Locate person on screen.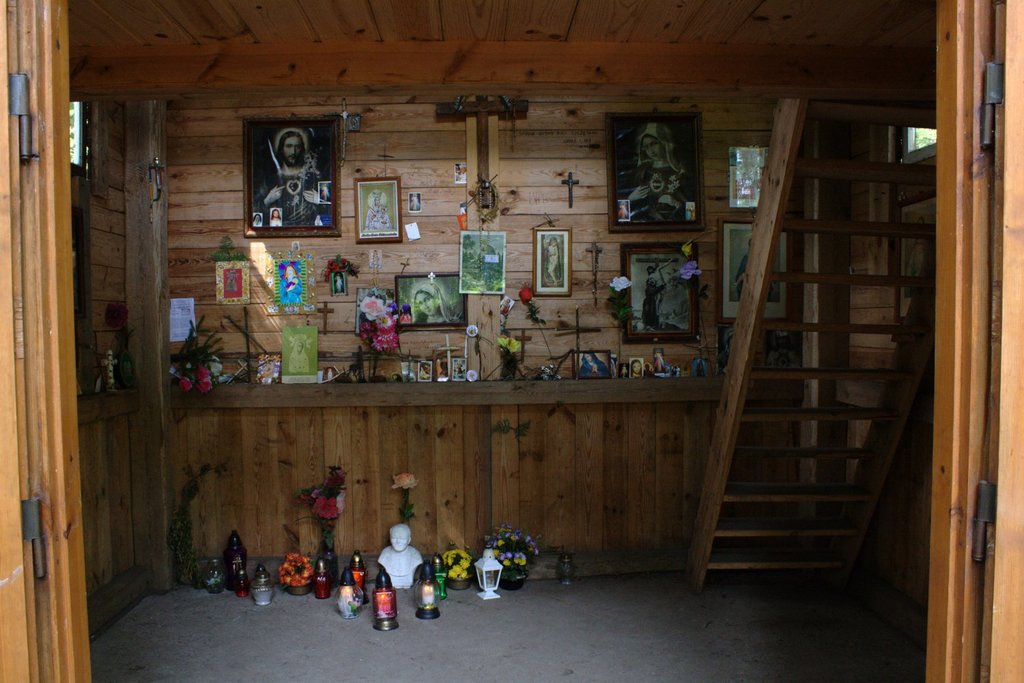
On screen at 313:214:322:225.
